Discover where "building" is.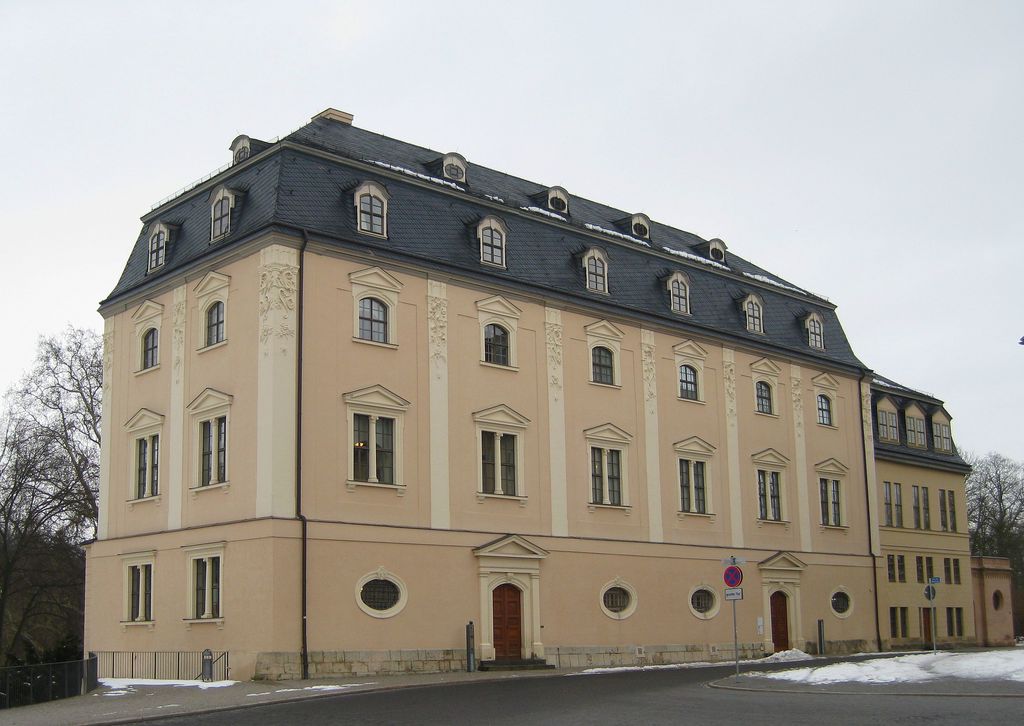
Discovered at bbox=(84, 107, 977, 684).
